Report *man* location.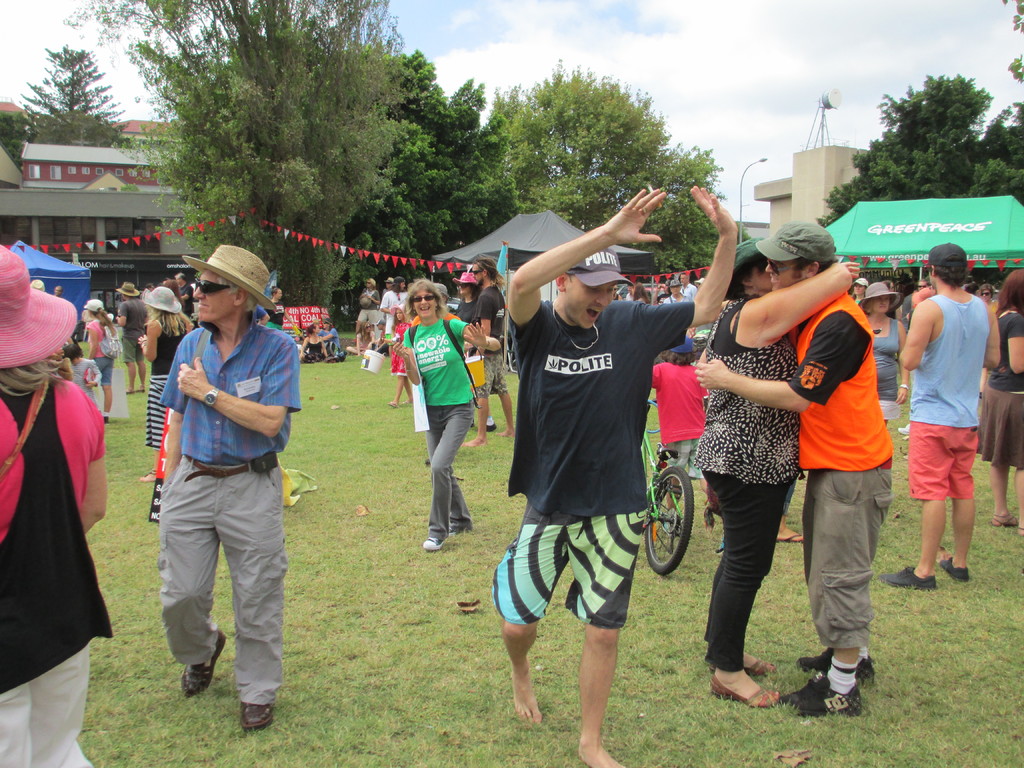
Report: l=694, t=221, r=893, b=715.
